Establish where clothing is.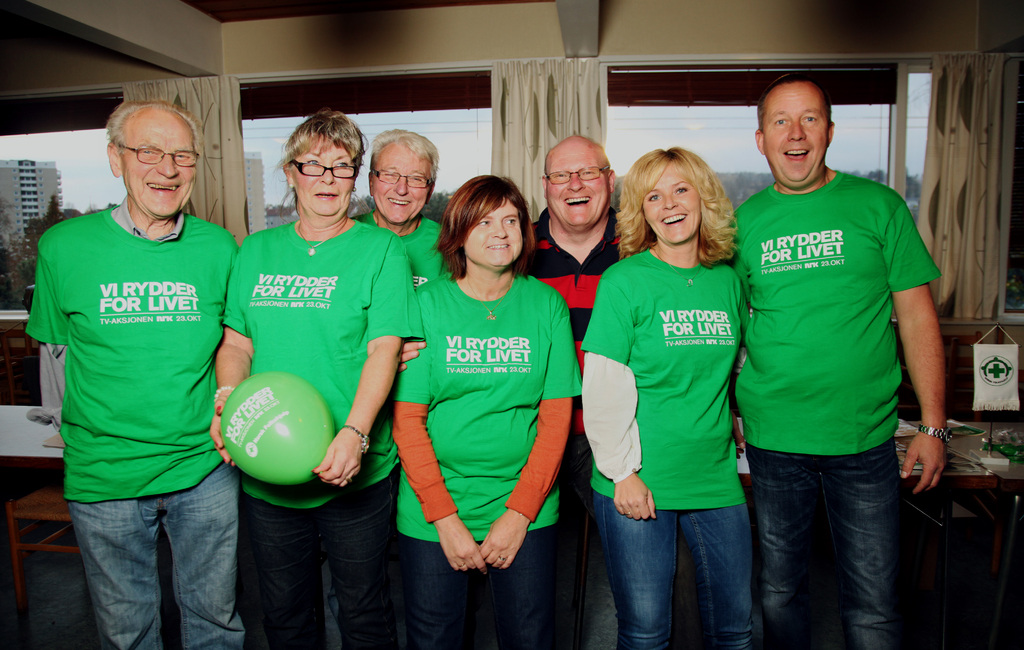
Established at Rect(27, 211, 256, 649).
